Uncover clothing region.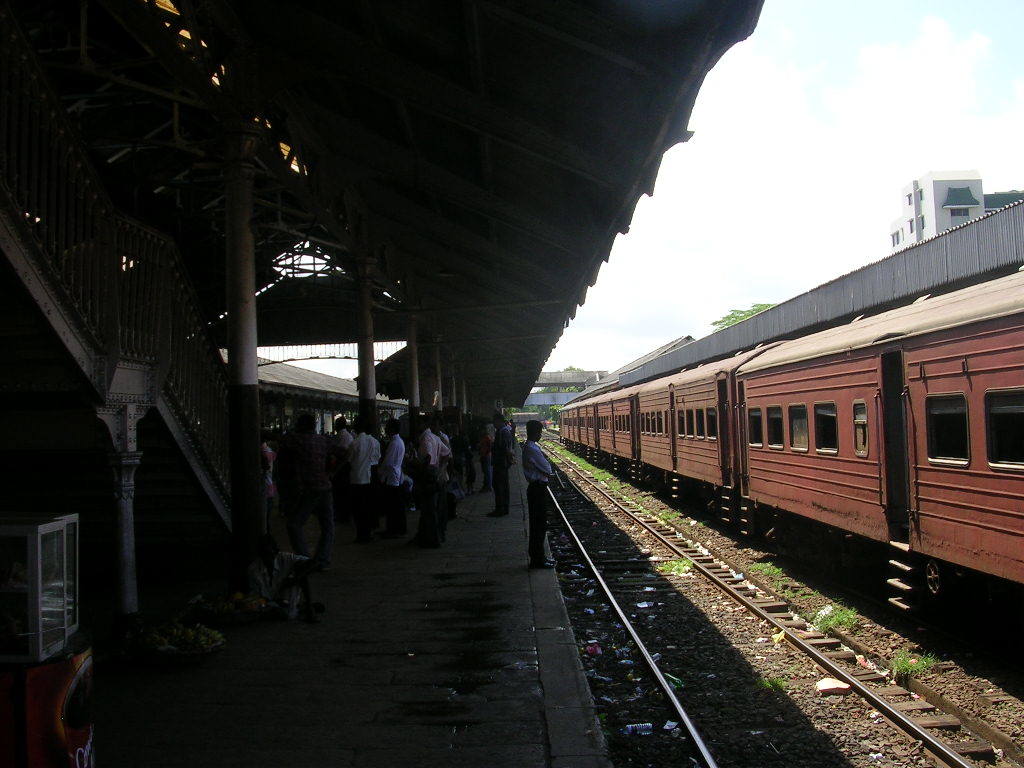
Uncovered: 335 427 354 451.
